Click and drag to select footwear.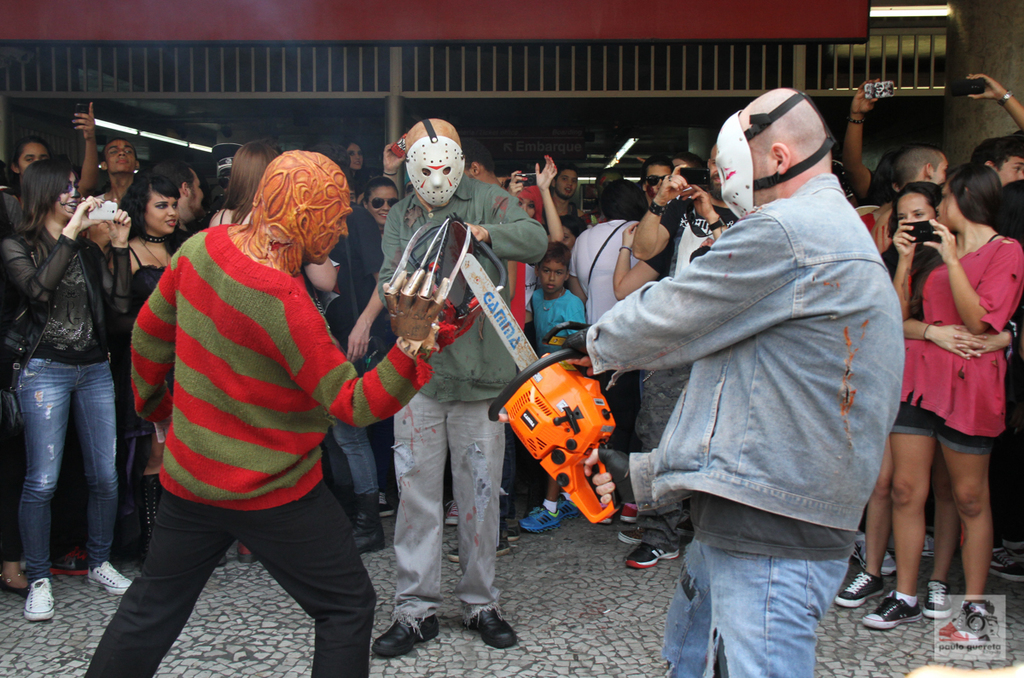
Selection: locate(465, 604, 518, 649).
